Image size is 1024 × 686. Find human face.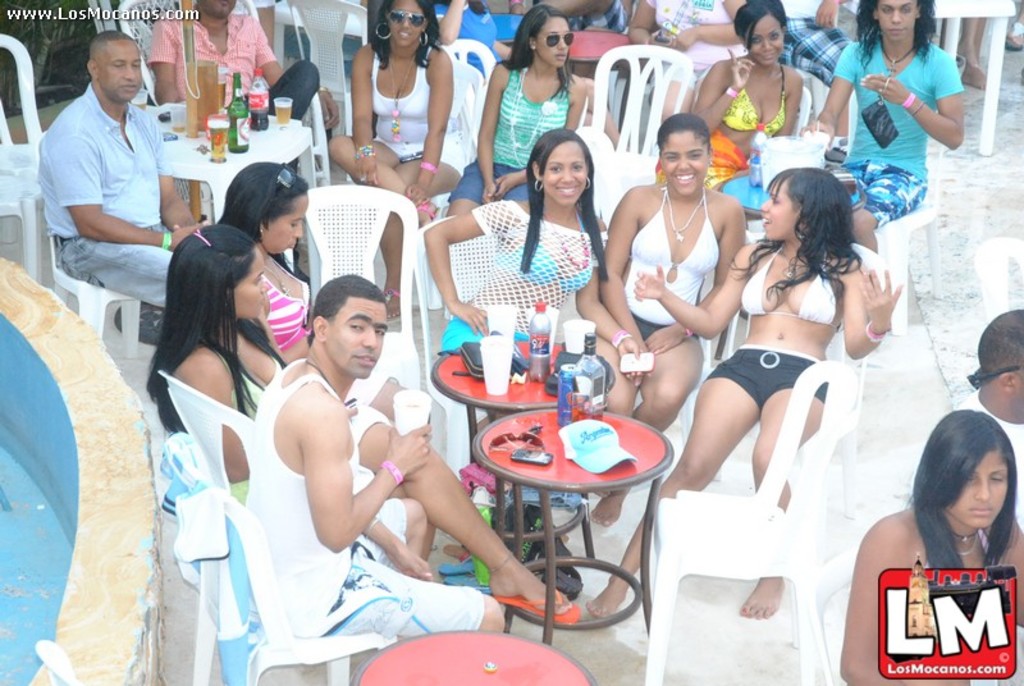
BBox(536, 19, 568, 68).
